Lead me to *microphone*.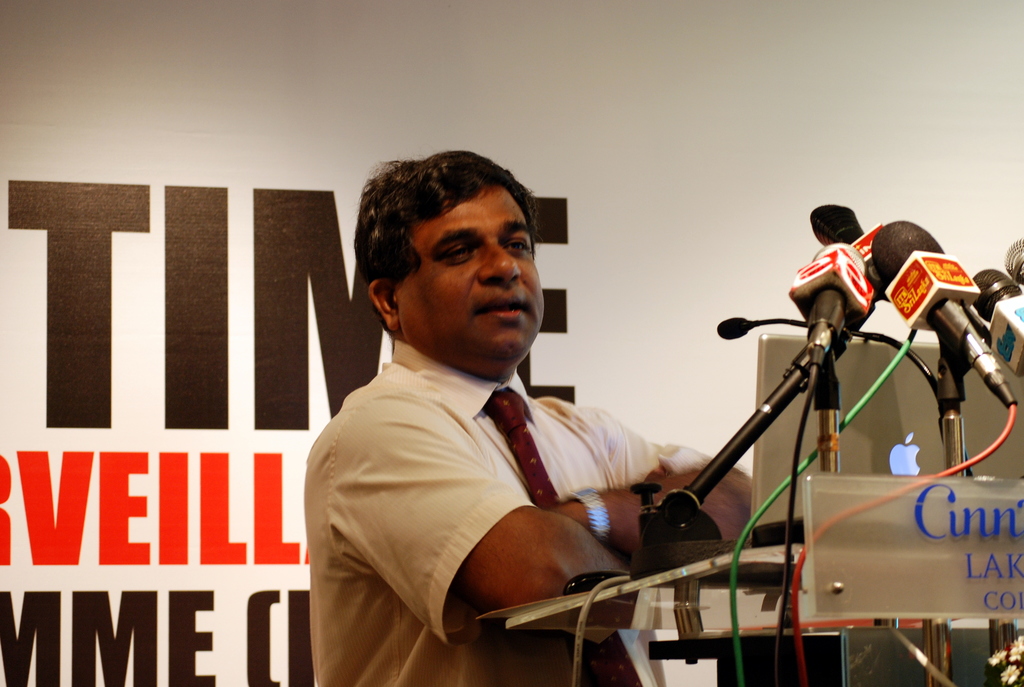
Lead to BBox(785, 240, 874, 340).
